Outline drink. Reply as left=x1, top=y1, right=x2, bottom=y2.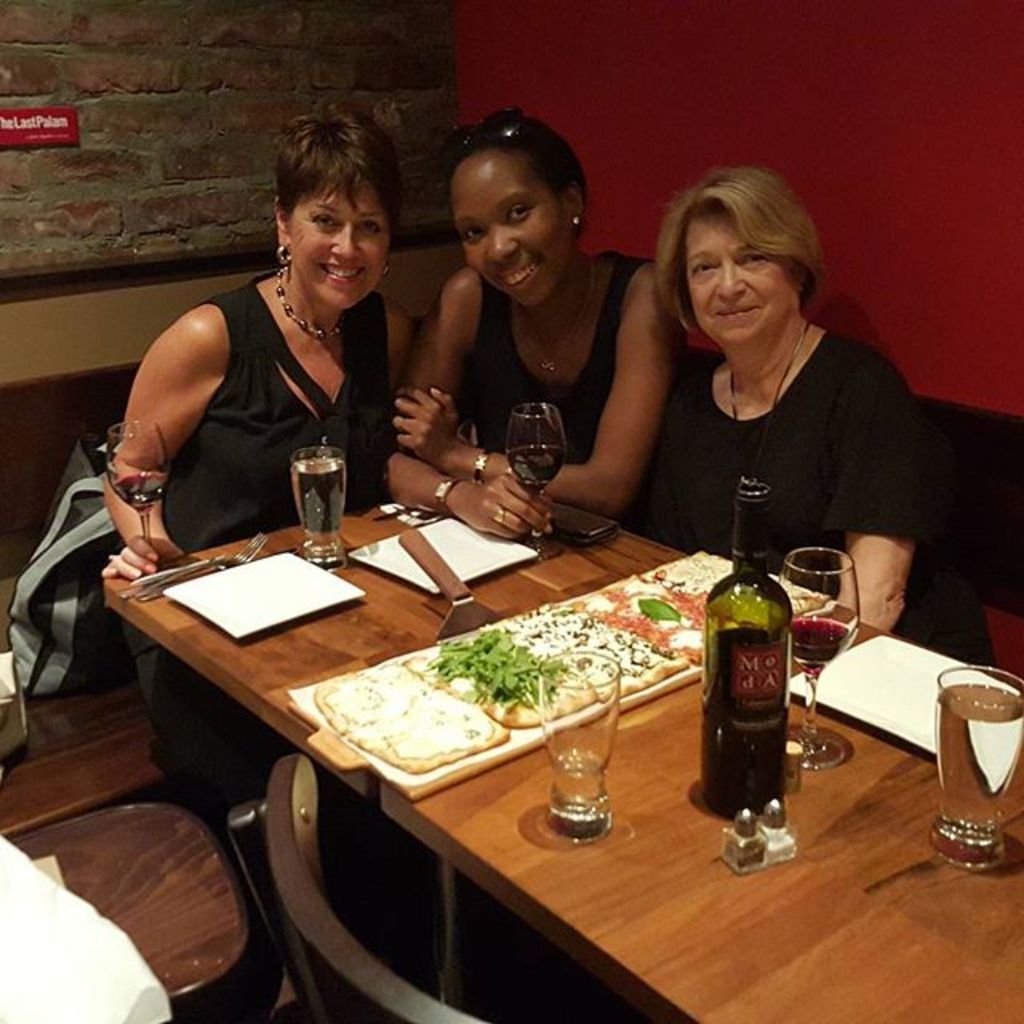
left=795, top=619, right=859, bottom=664.
